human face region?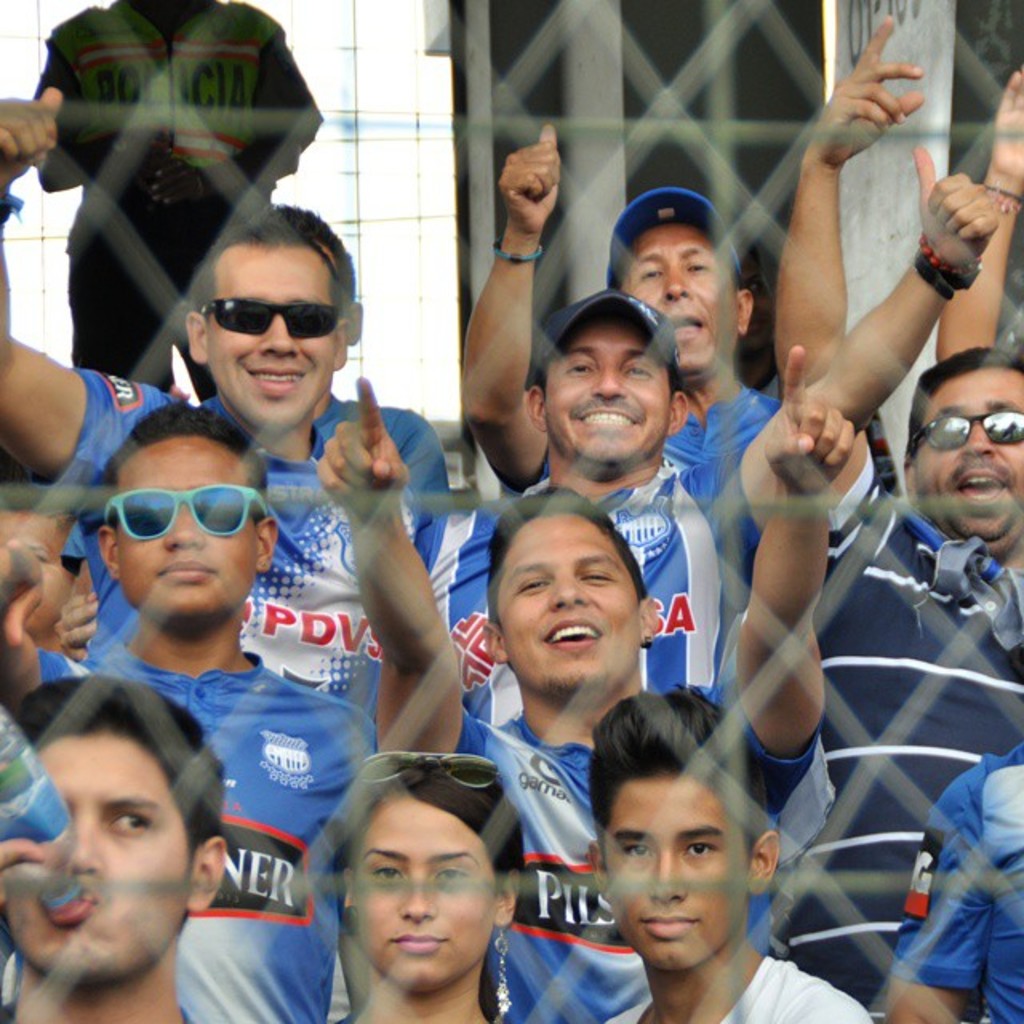
bbox=(208, 248, 336, 430)
